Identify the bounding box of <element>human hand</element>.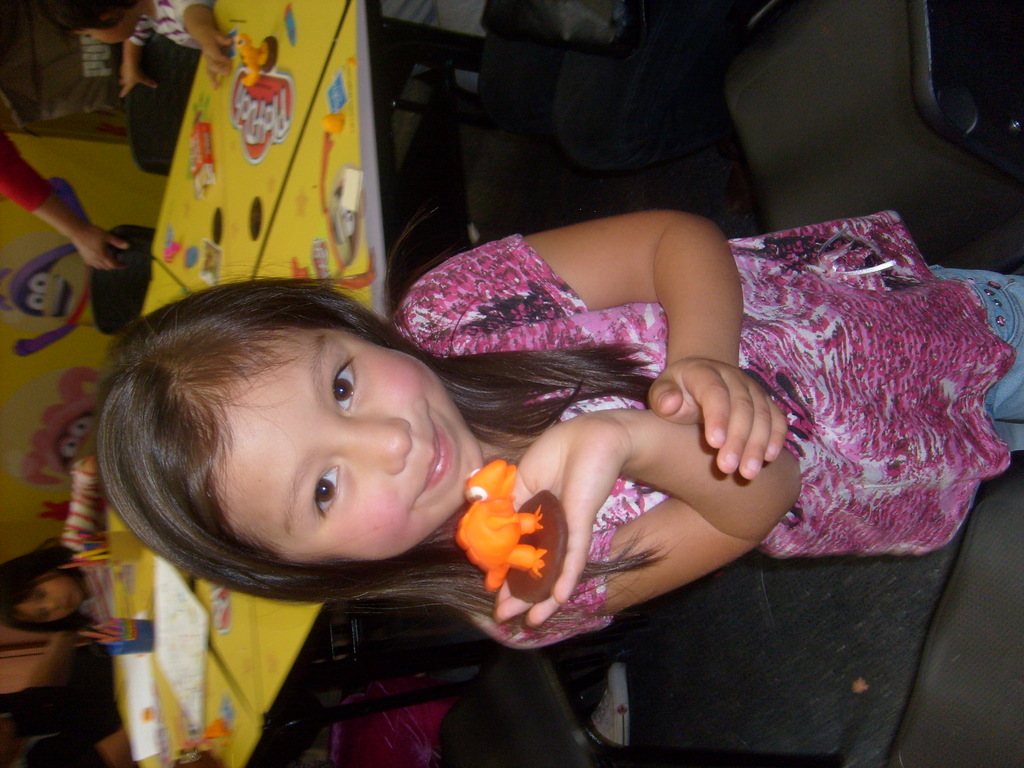
74,225,129,269.
